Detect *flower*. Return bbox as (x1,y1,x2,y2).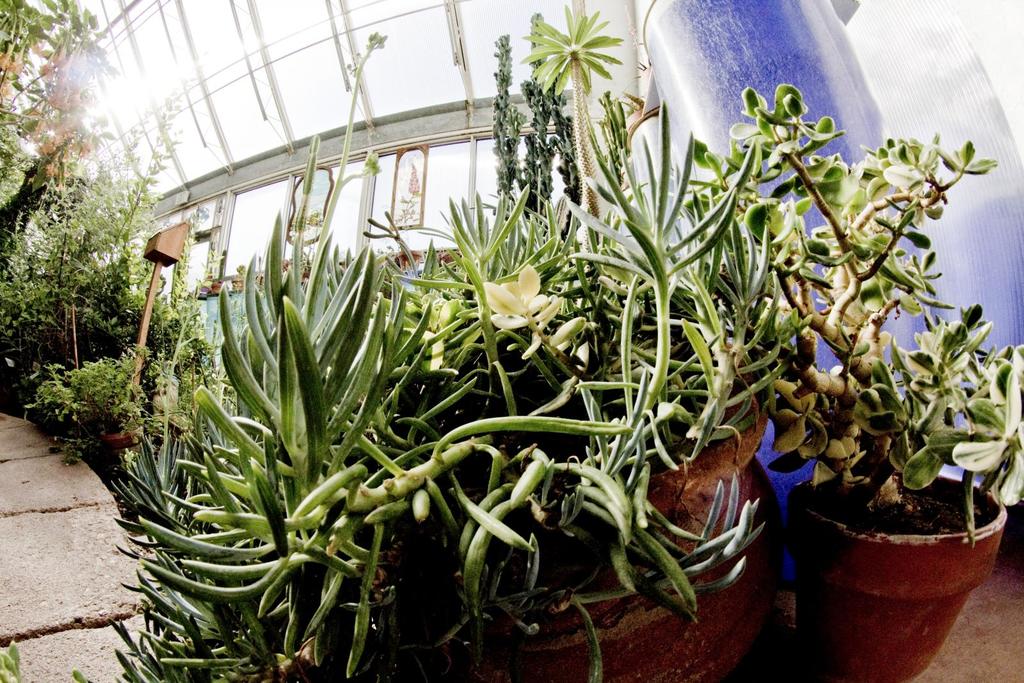
(460,250,546,341).
